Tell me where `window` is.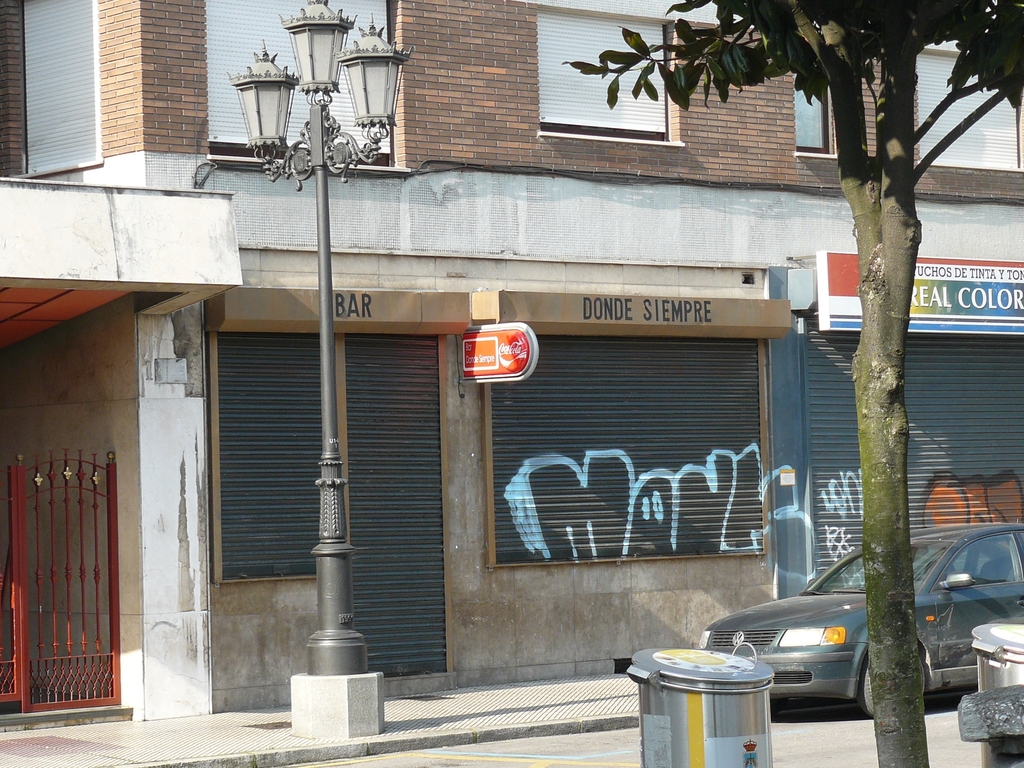
`window` is at select_region(207, 0, 405, 177).
